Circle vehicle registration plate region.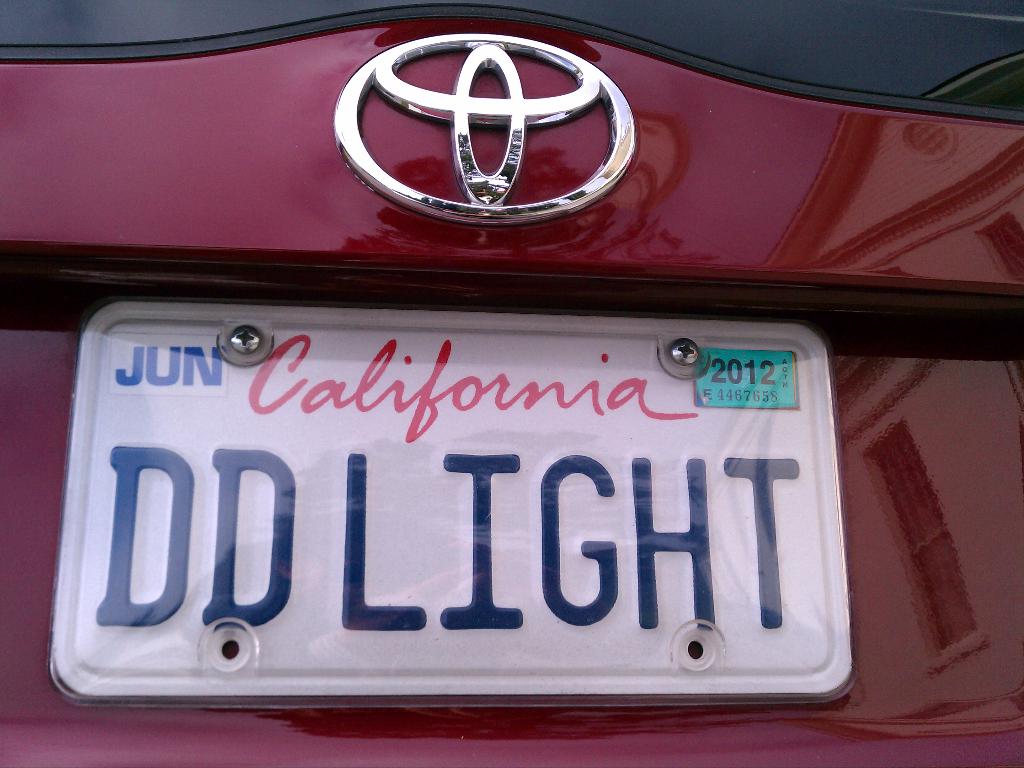
Region: bbox(44, 296, 857, 707).
